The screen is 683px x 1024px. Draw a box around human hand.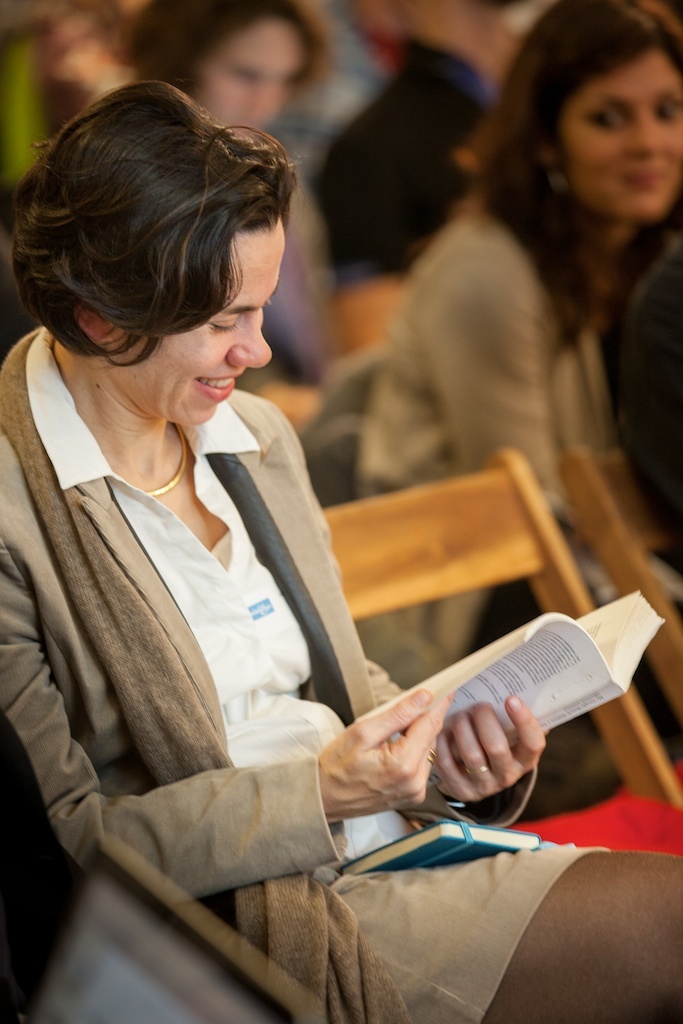
left=432, top=688, right=549, bottom=810.
